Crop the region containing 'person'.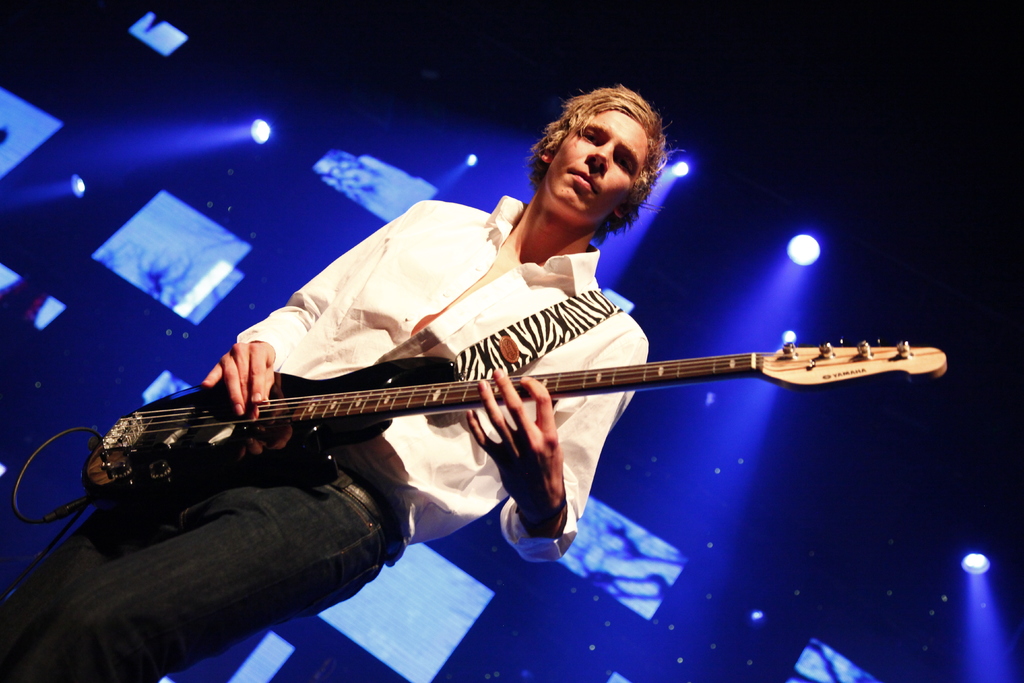
Crop region: [x1=5, y1=79, x2=687, y2=675].
